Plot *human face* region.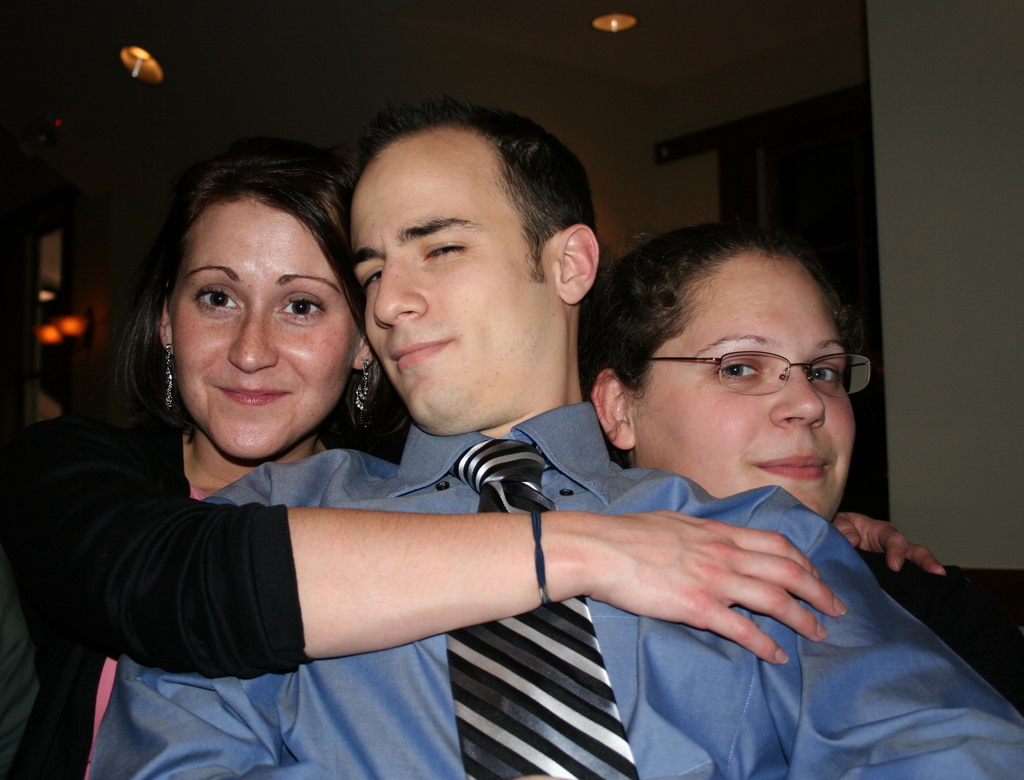
Plotted at (left=349, top=150, right=560, bottom=435).
